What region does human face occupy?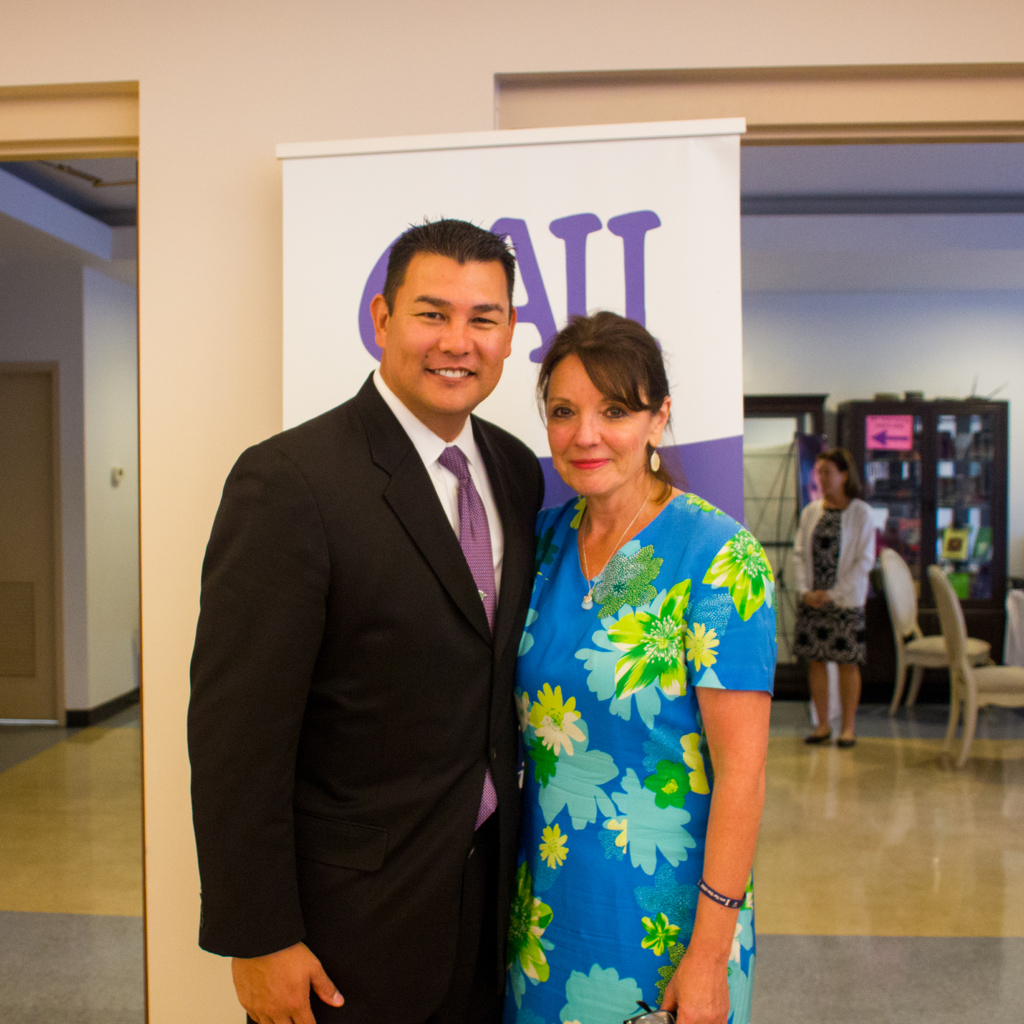
387 256 511 410.
